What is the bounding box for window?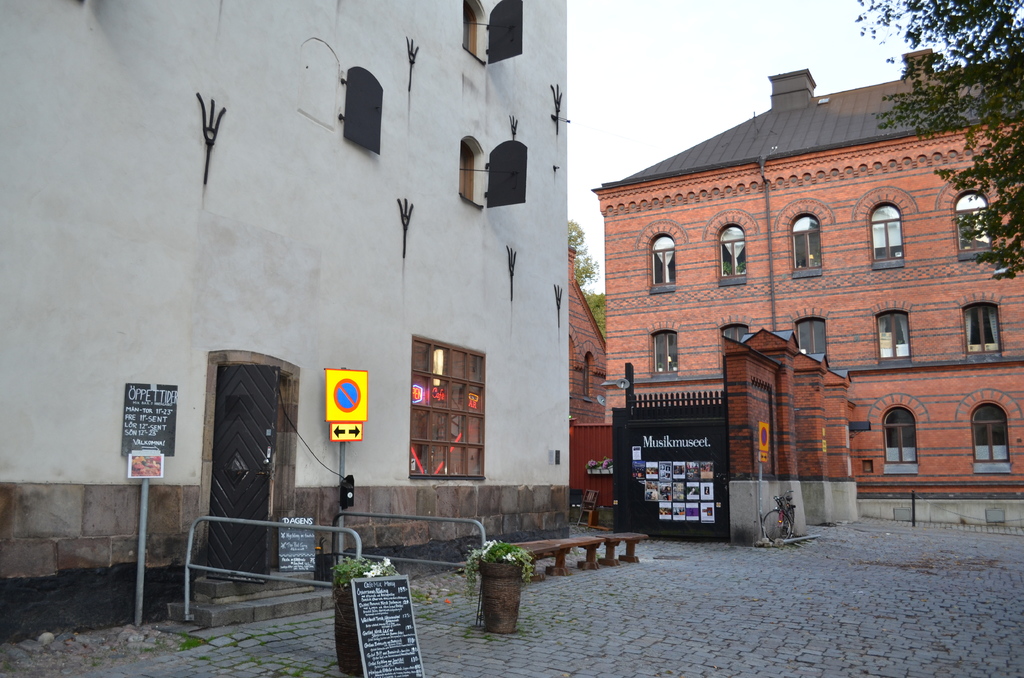
bbox(705, 211, 751, 287).
